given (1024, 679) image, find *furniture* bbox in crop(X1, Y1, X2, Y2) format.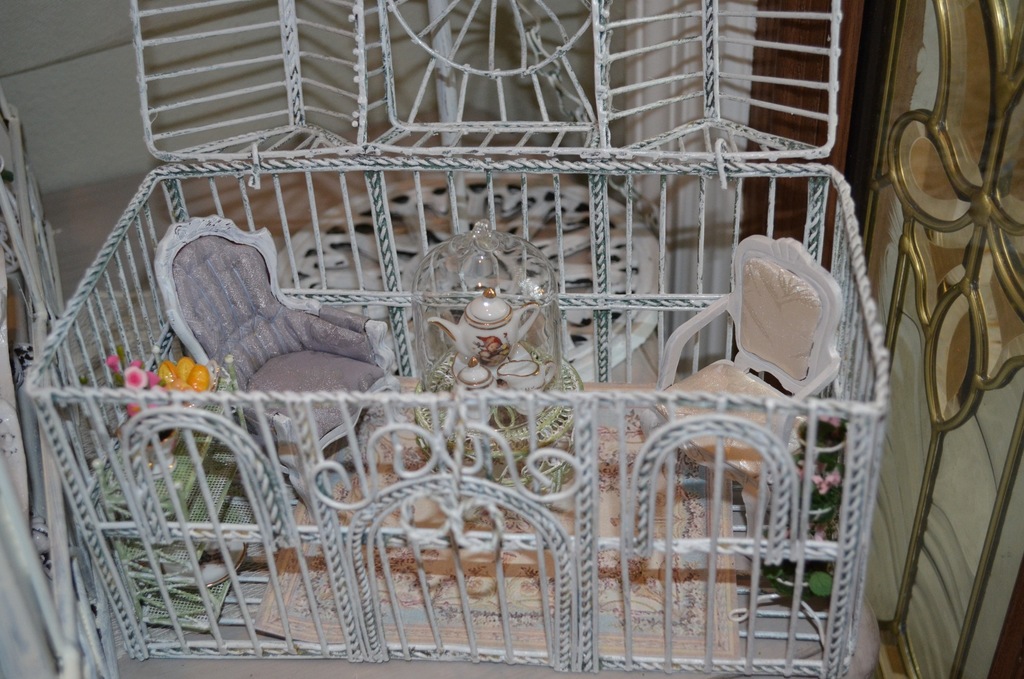
crop(92, 363, 258, 634).
